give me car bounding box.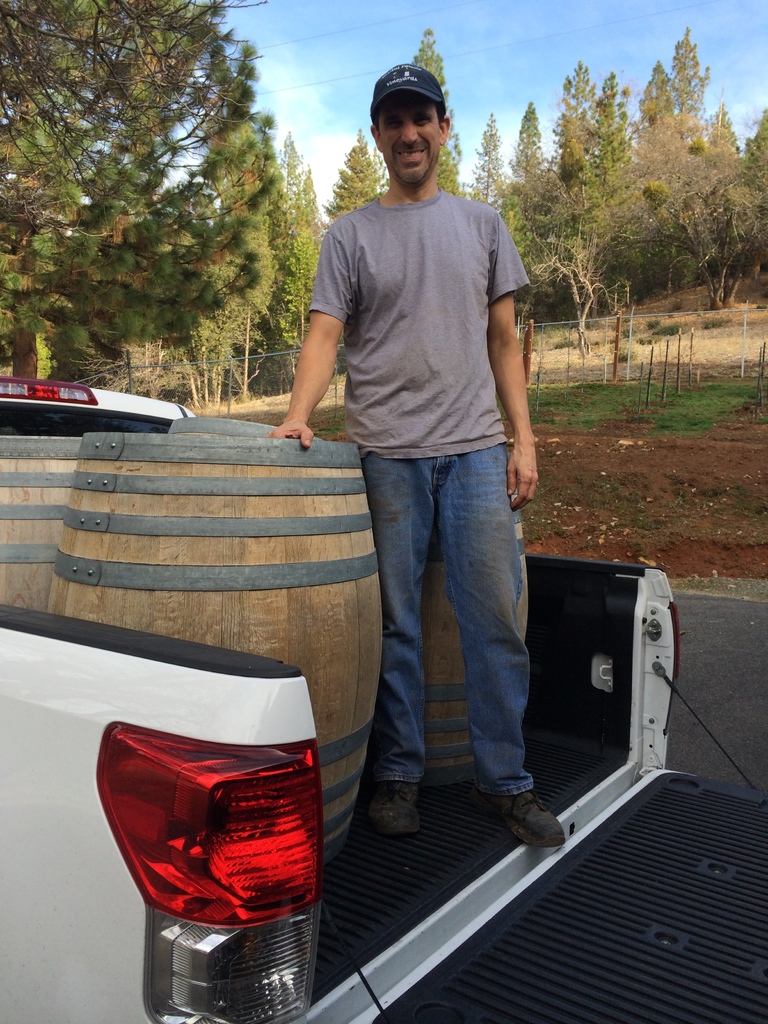
select_region(0, 376, 767, 1023).
